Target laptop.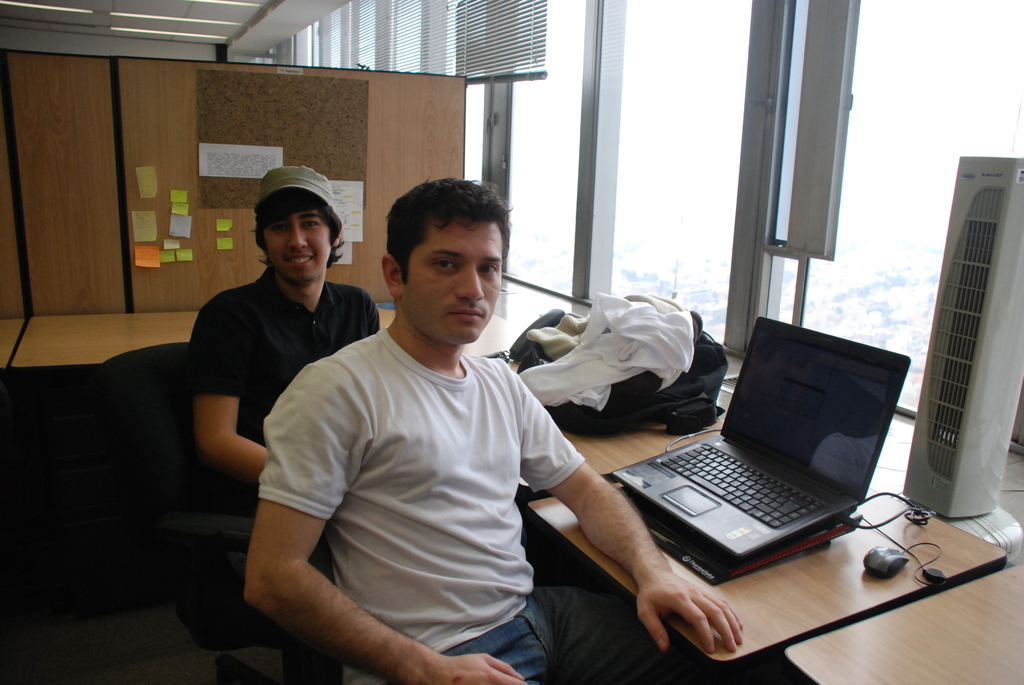
Target region: box=[607, 317, 916, 585].
